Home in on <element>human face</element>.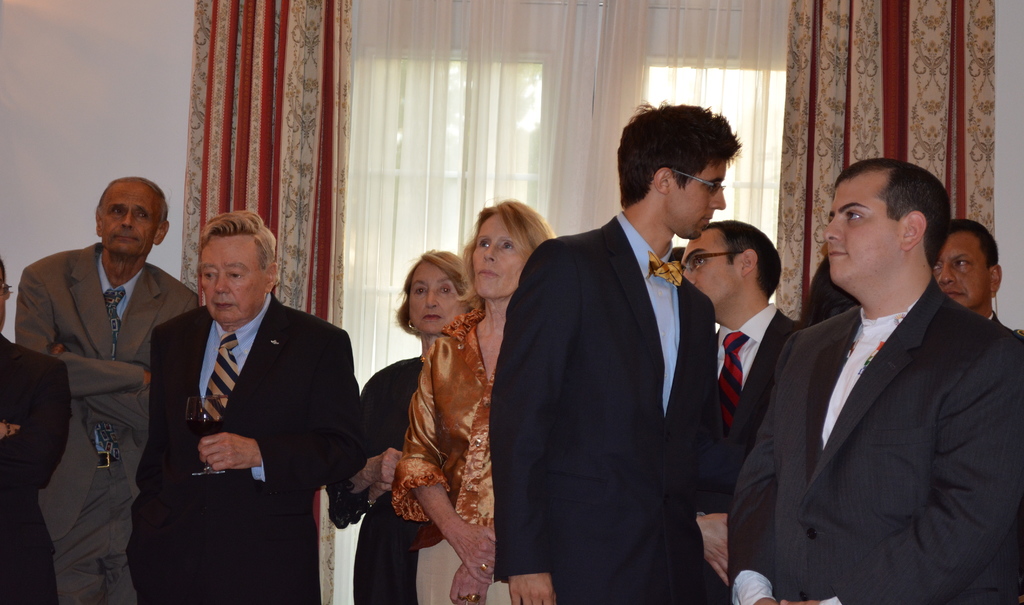
Homed in at region(95, 179, 155, 257).
